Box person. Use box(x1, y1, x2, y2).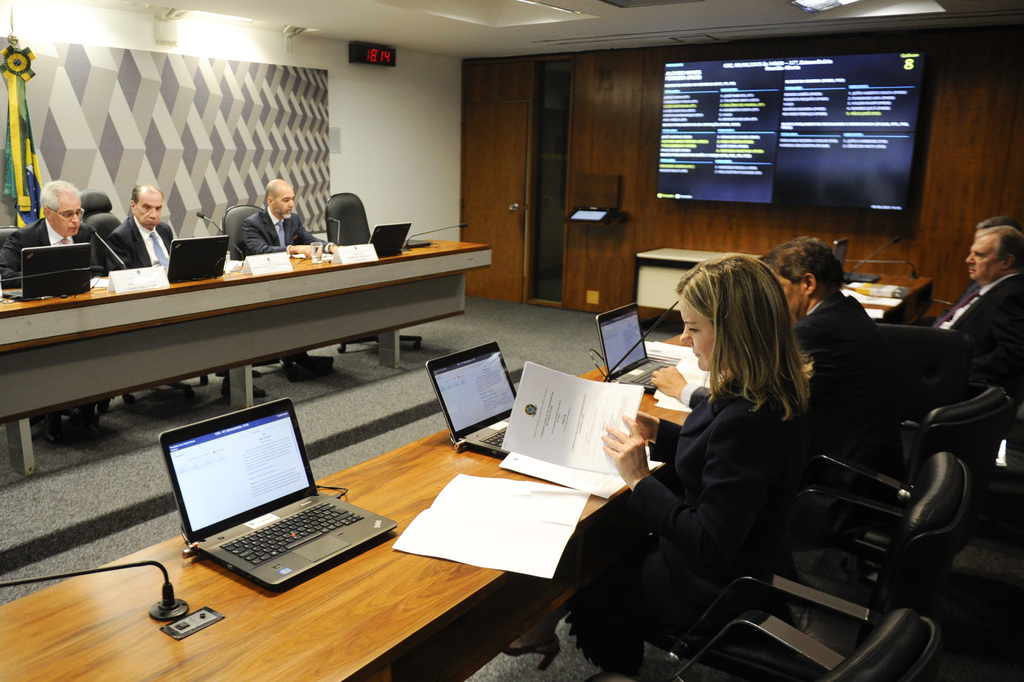
box(241, 177, 340, 377).
